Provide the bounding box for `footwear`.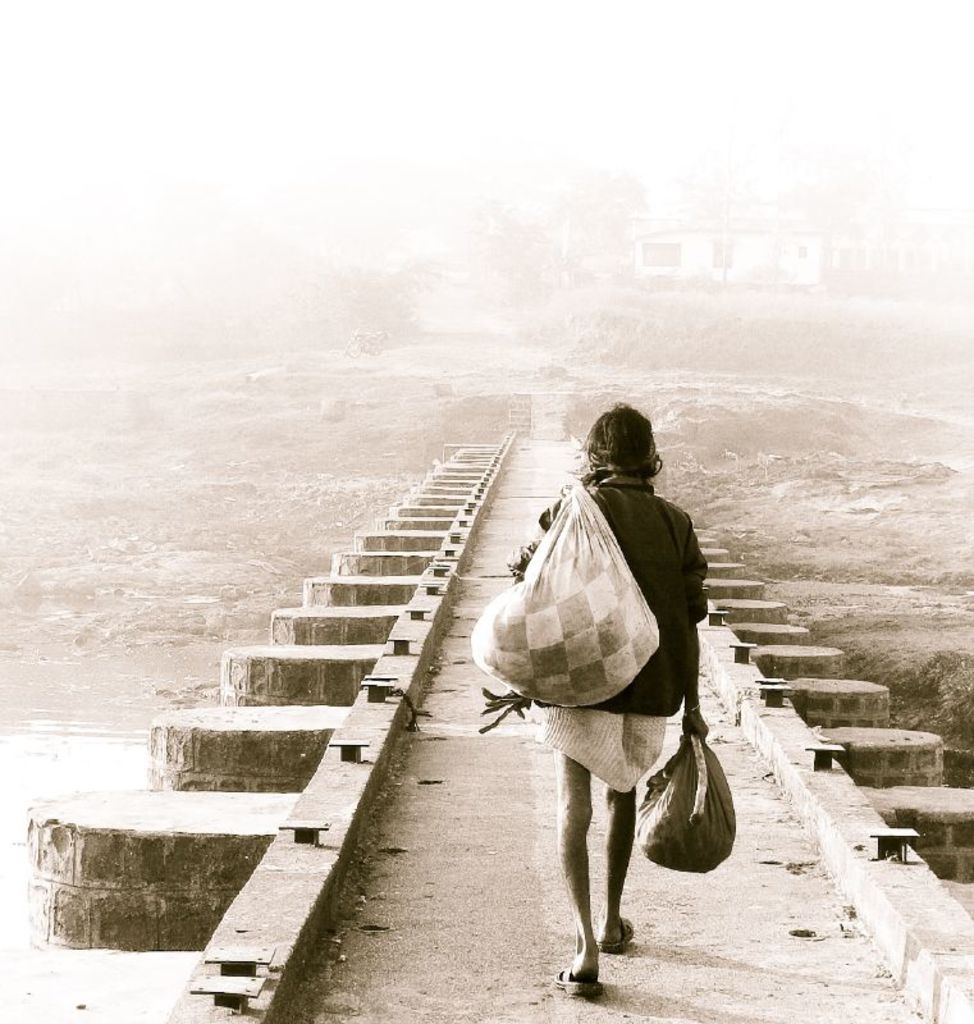
crop(598, 918, 630, 961).
